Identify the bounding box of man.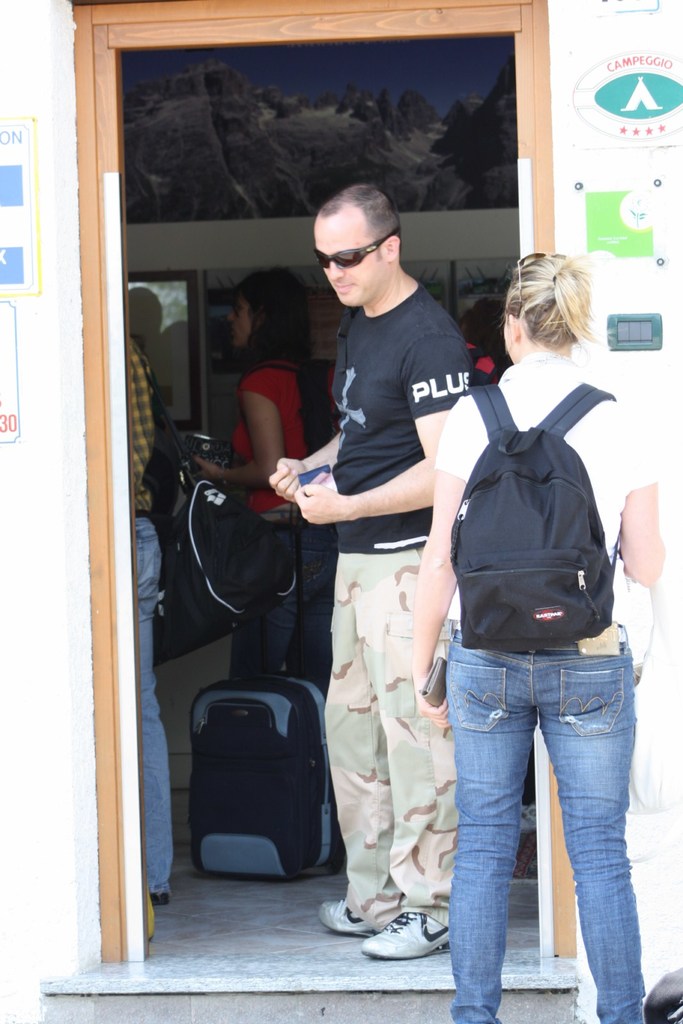
(left=129, top=335, right=174, bottom=907).
